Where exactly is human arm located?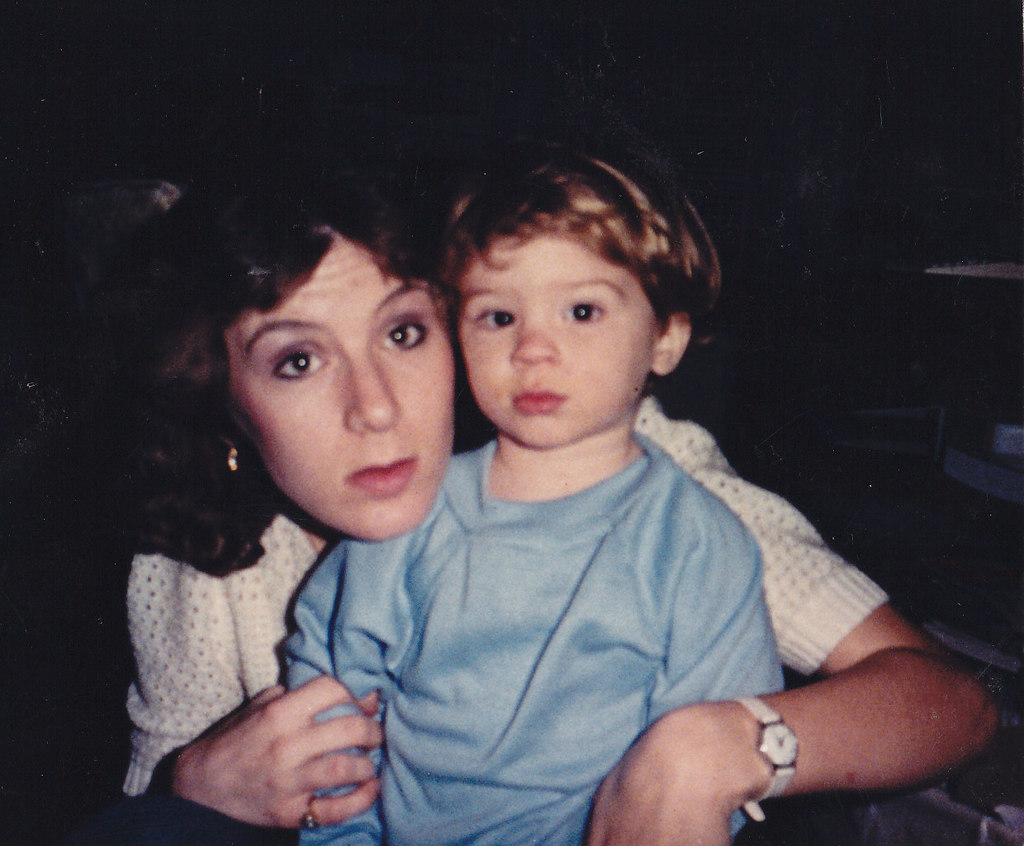
Its bounding box is {"left": 277, "top": 563, "right": 391, "bottom": 845}.
